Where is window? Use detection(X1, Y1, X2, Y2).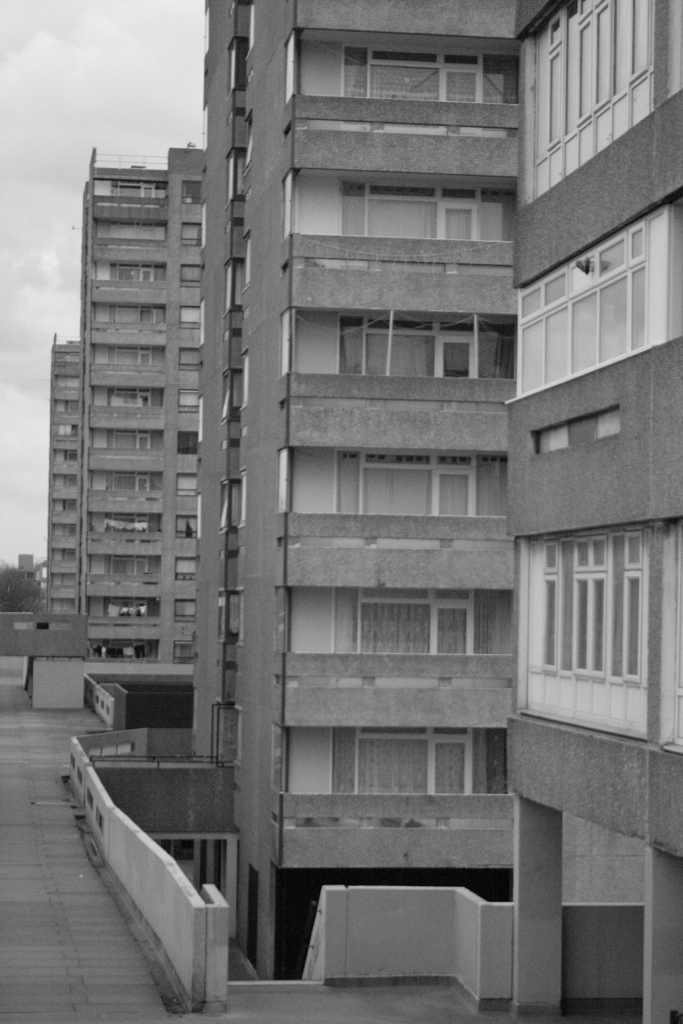
detection(330, 317, 514, 388).
